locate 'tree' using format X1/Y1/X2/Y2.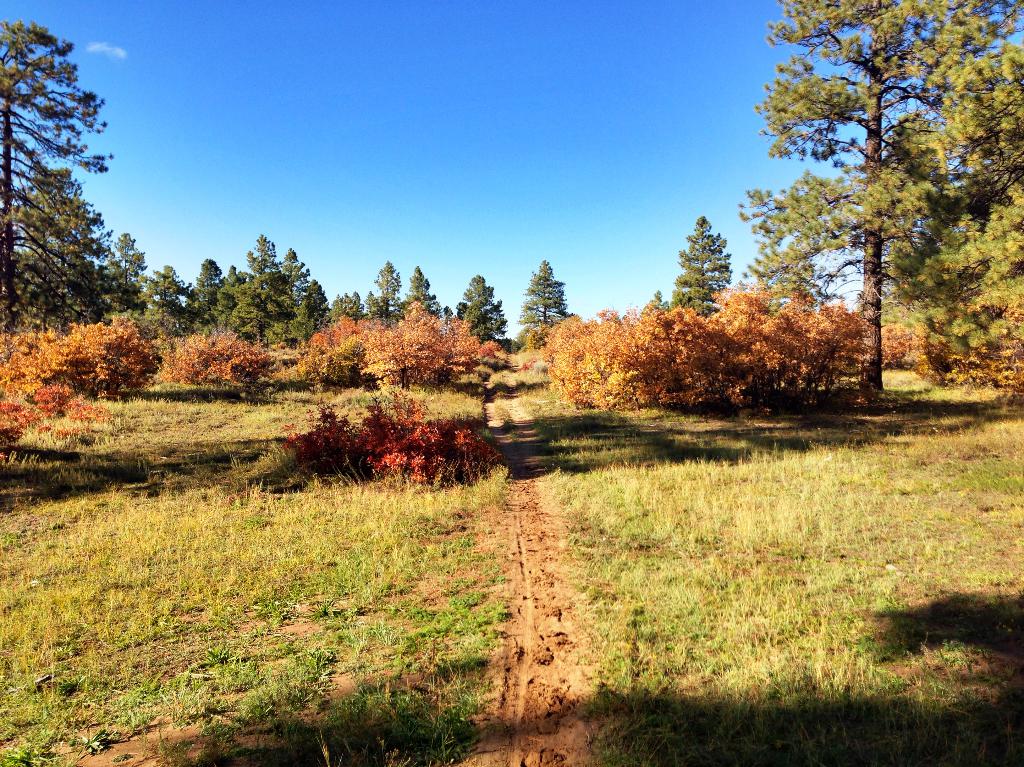
668/208/744/326.
